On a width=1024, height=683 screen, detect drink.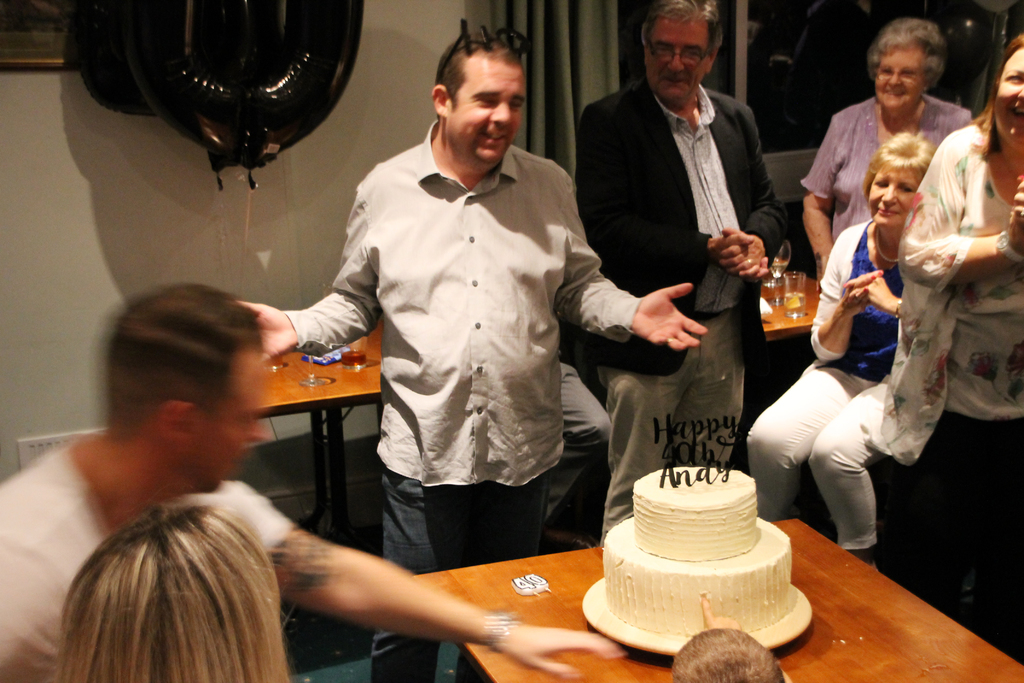
x1=772, y1=263, x2=789, y2=274.
